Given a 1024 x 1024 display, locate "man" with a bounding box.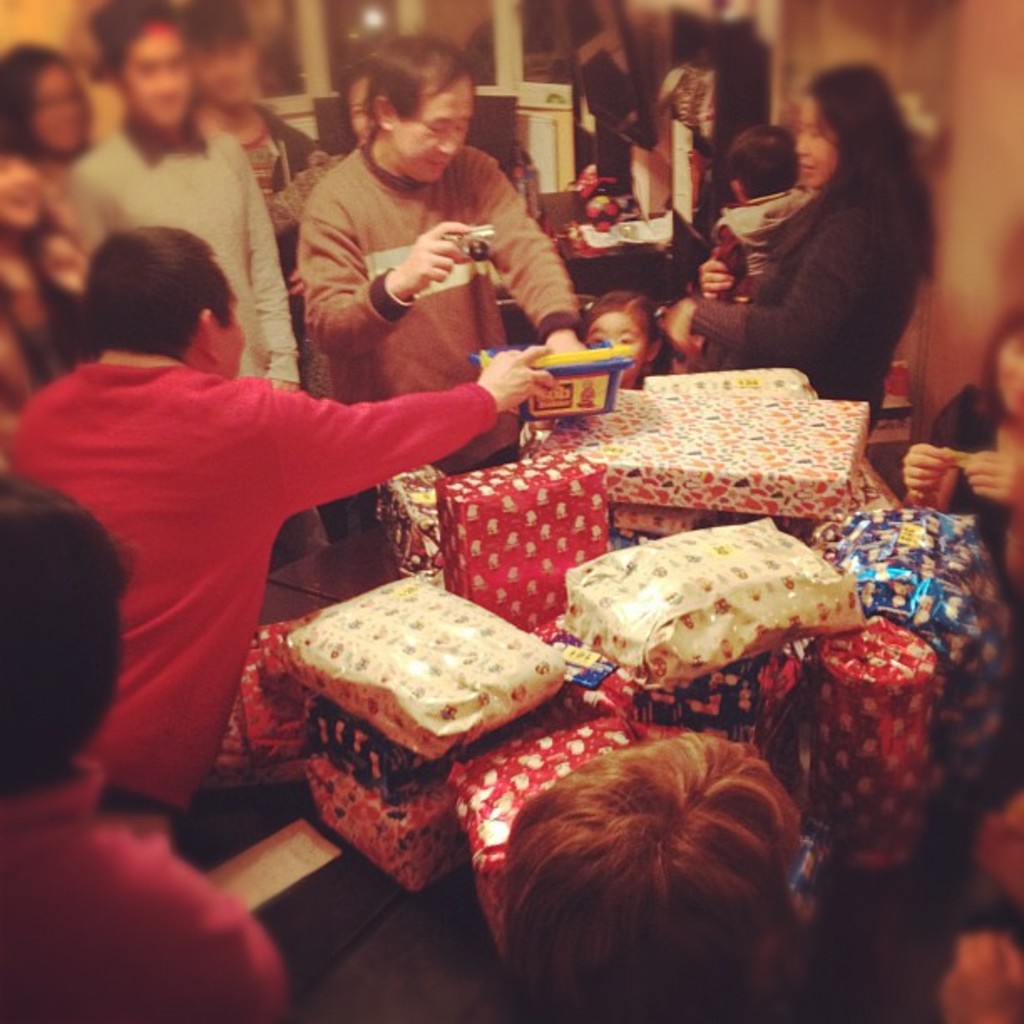
Located: {"x1": 0, "y1": 448, "x2": 293, "y2": 1022}.
